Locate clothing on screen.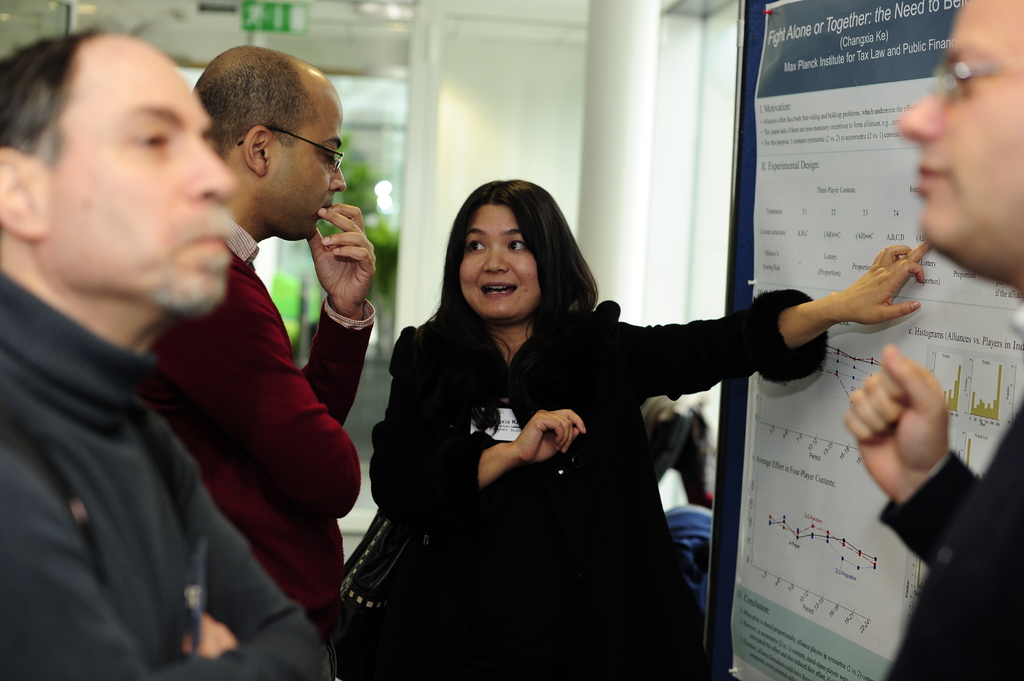
On screen at {"left": 0, "top": 266, "right": 330, "bottom": 680}.
